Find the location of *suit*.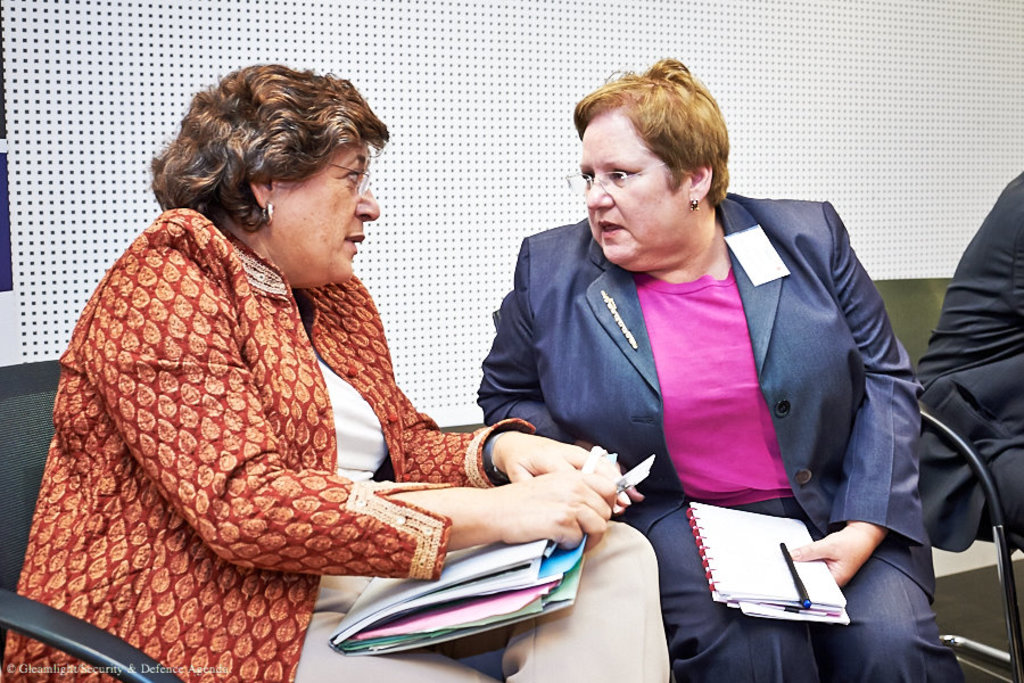
Location: [x1=484, y1=157, x2=926, y2=642].
